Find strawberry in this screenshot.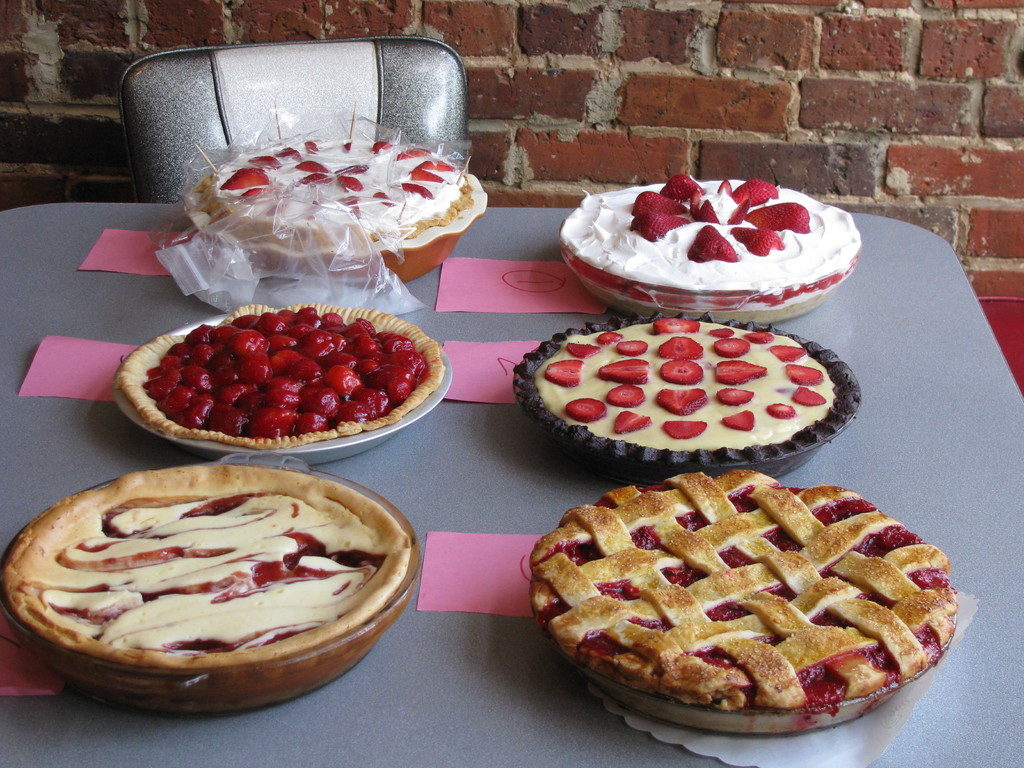
The bounding box for strawberry is {"x1": 689, "y1": 189, "x2": 707, "y2": 221}.
